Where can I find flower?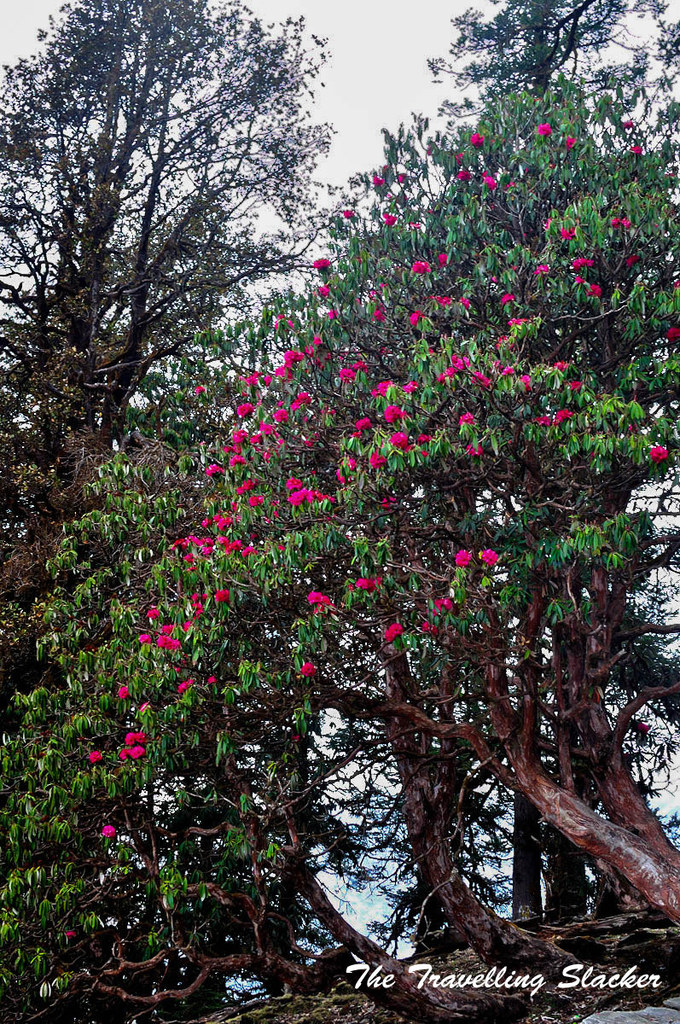
You can find it at x1=648, y1=445, x2=669, y2=462.
